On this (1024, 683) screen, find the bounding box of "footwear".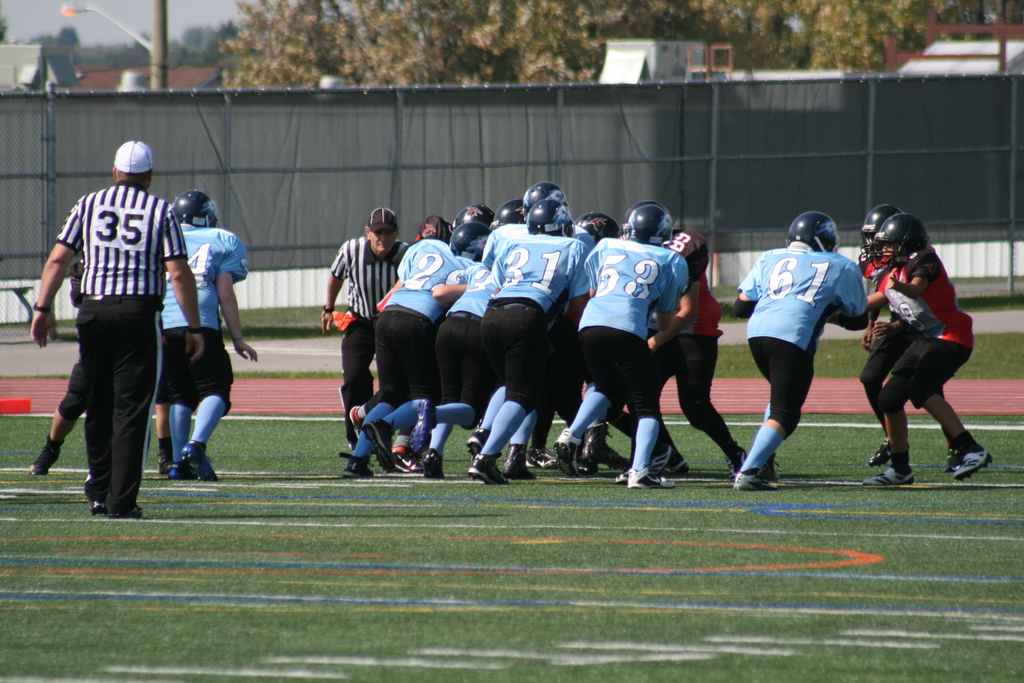
Bounding box: [left=729, top=444, right=748, bottom=478].
